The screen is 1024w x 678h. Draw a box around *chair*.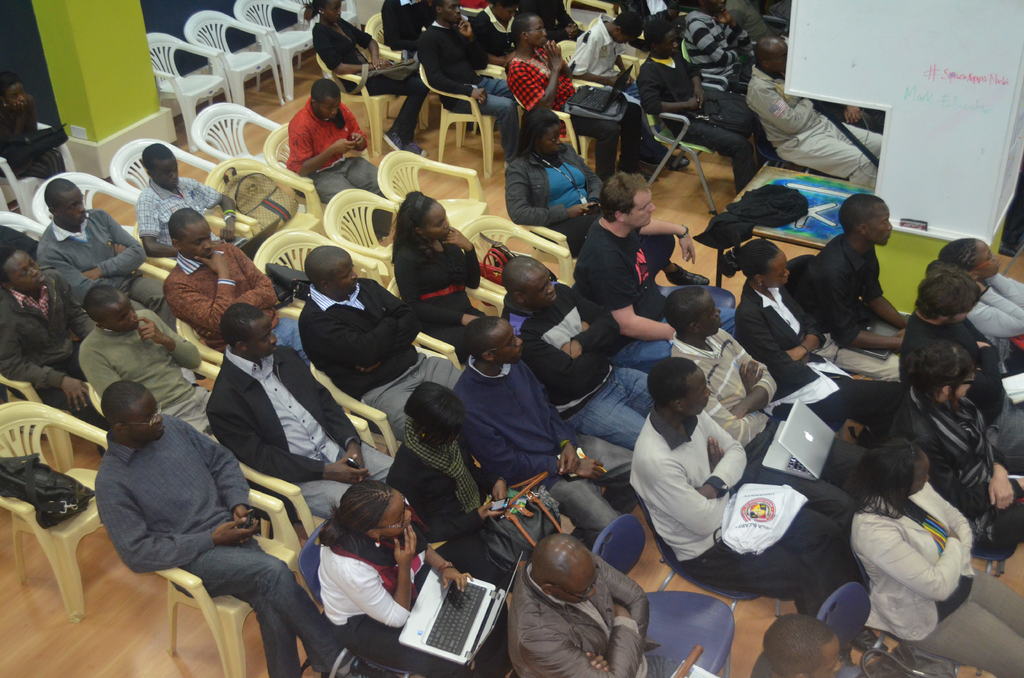
bbox=[0, 193, 10, 214].
